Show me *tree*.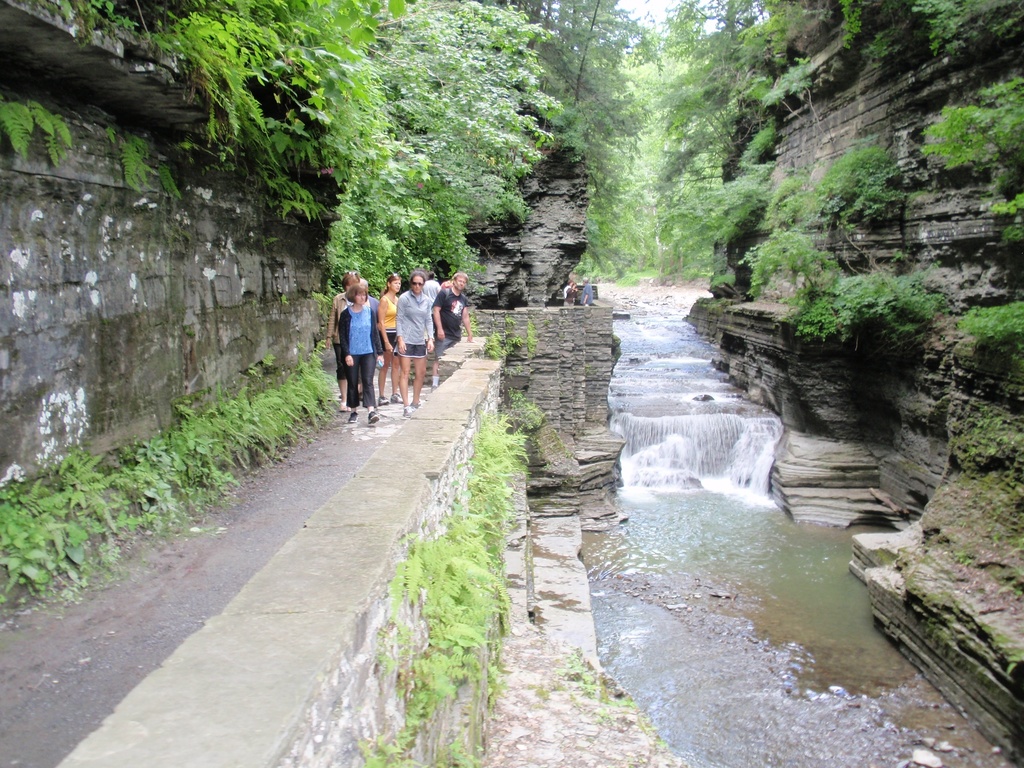
*tree* is here: x1=520, y1=0, x2=670, y2=226.
